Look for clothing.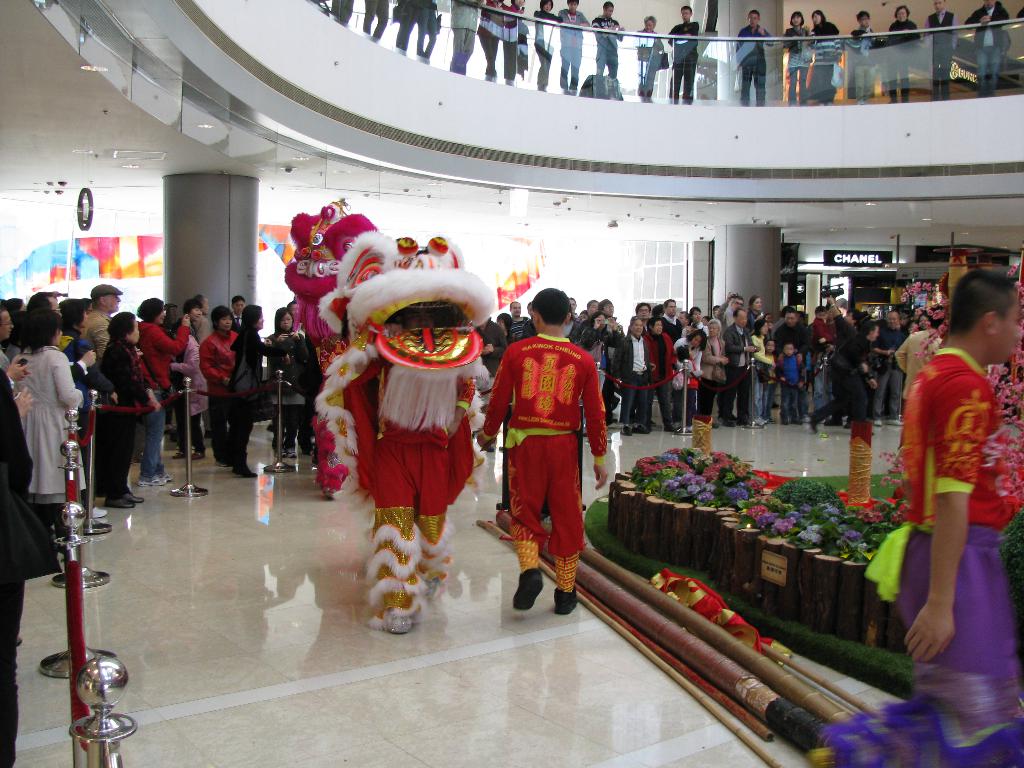
Found: bbox(930, 8, 952, 105).
